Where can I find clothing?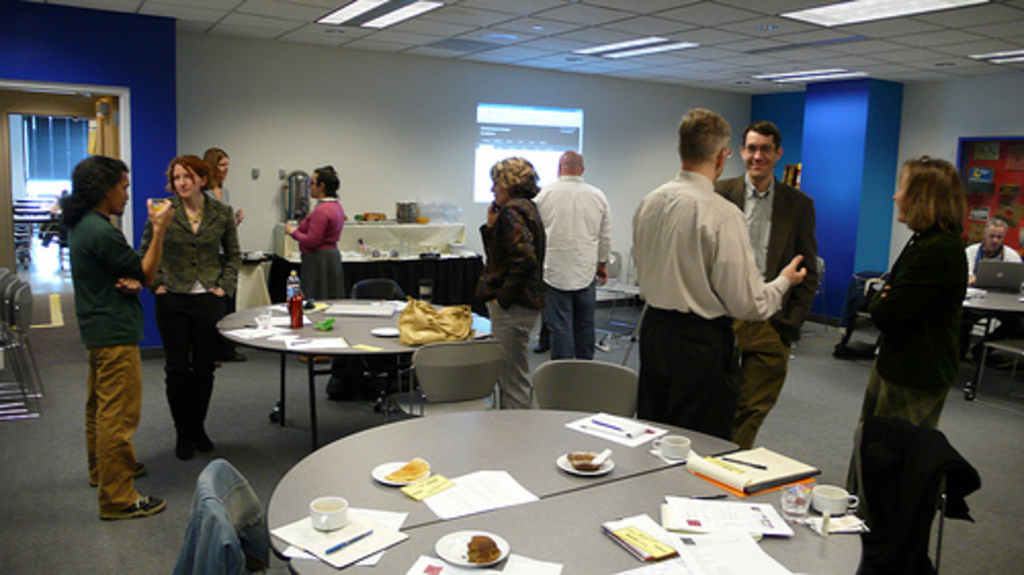
You can find it at (x1=840, y1=227, x2=961, y2=514).
